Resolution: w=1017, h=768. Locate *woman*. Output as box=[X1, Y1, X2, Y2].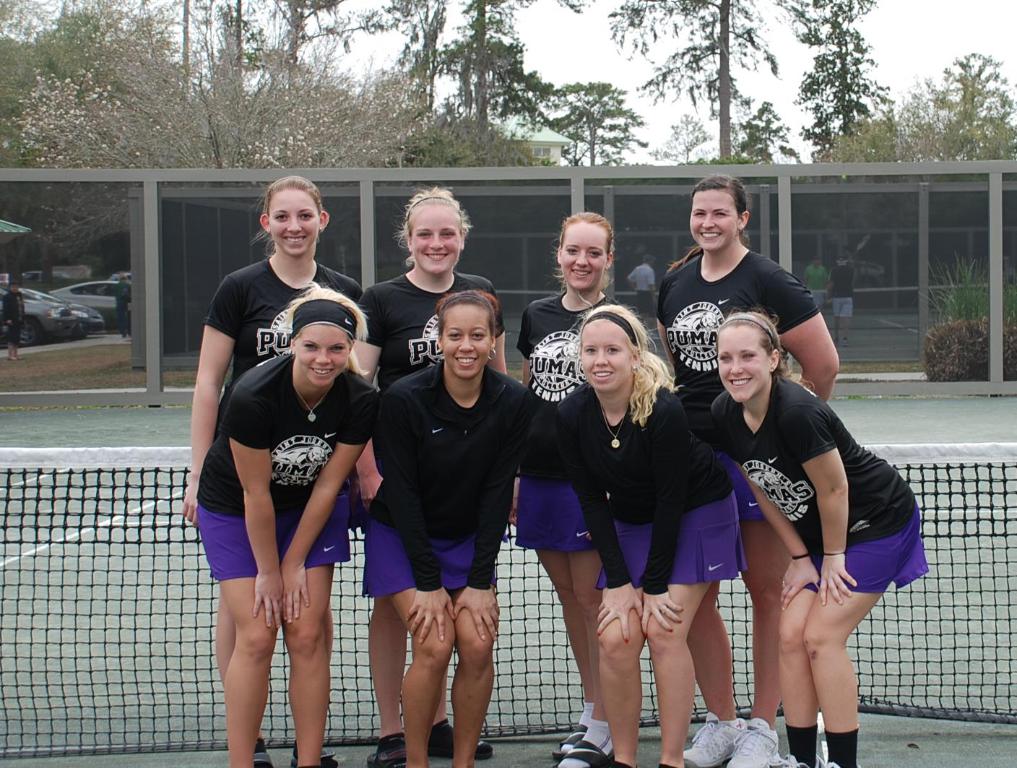
box=[352, 187, 508, 767].
